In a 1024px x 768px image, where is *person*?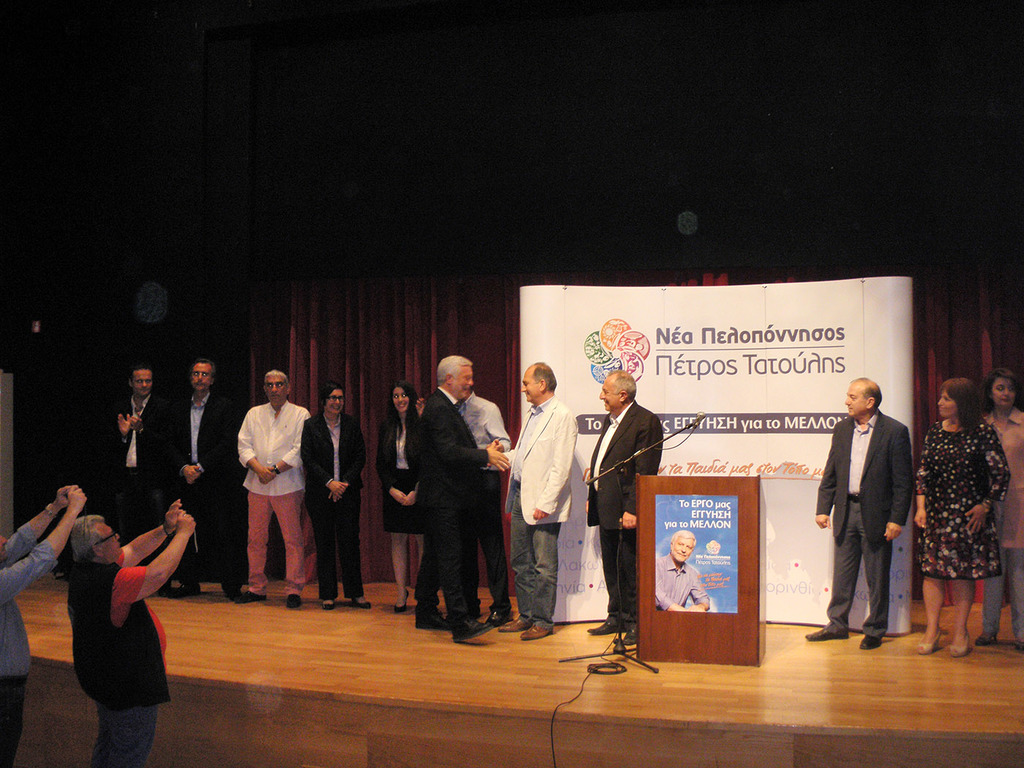
BBox(418, 352, 514, 639).
